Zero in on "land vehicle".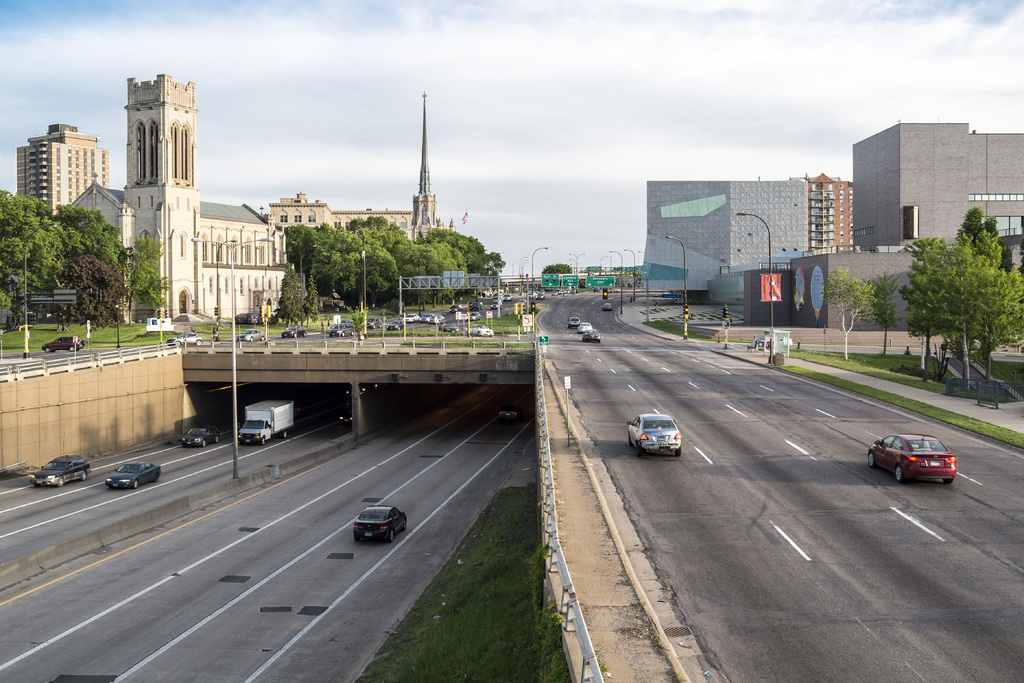
Zeroed in: region(522, 302, 525, 304).
